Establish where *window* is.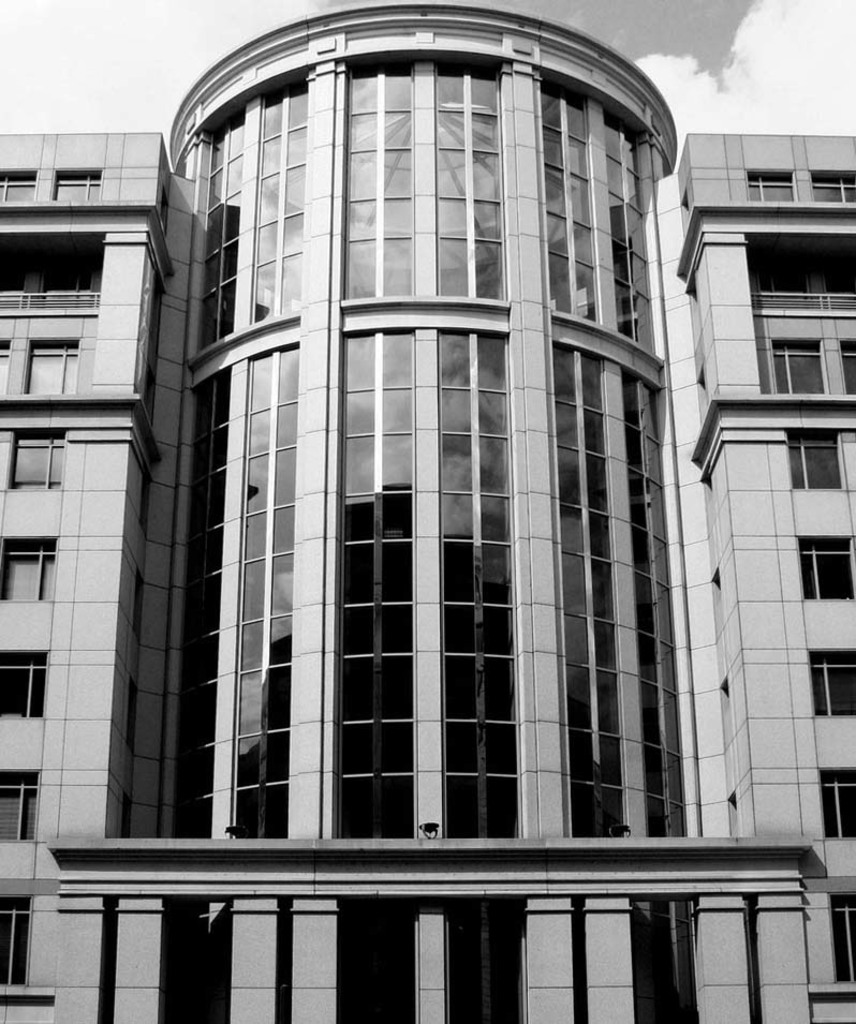
Established at 815, 172, 855, 201.
